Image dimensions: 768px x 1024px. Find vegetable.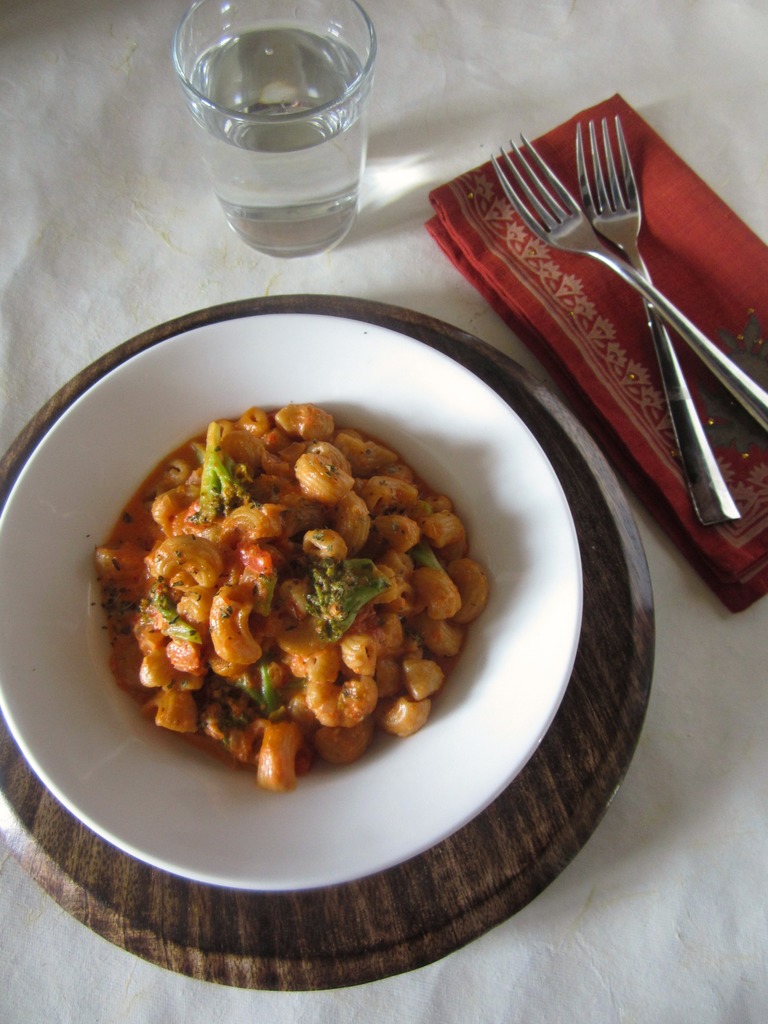
{"left": 226, "top": 660, "right": 282, "bottom": 724}.
